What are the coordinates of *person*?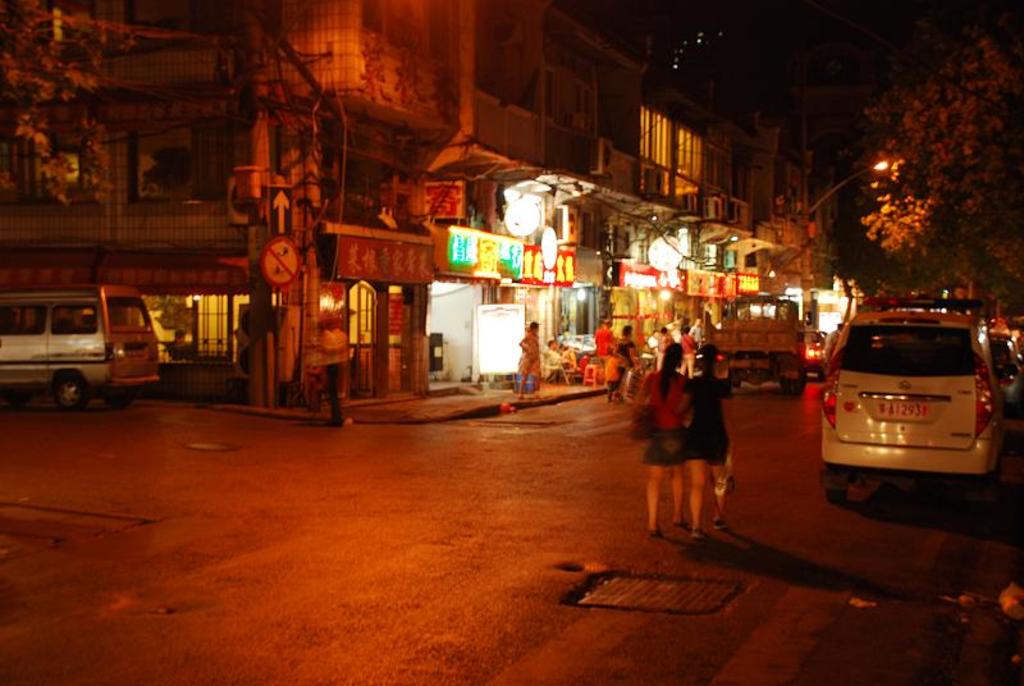
<bbox>677, 326, 695, 378</bbox>.
